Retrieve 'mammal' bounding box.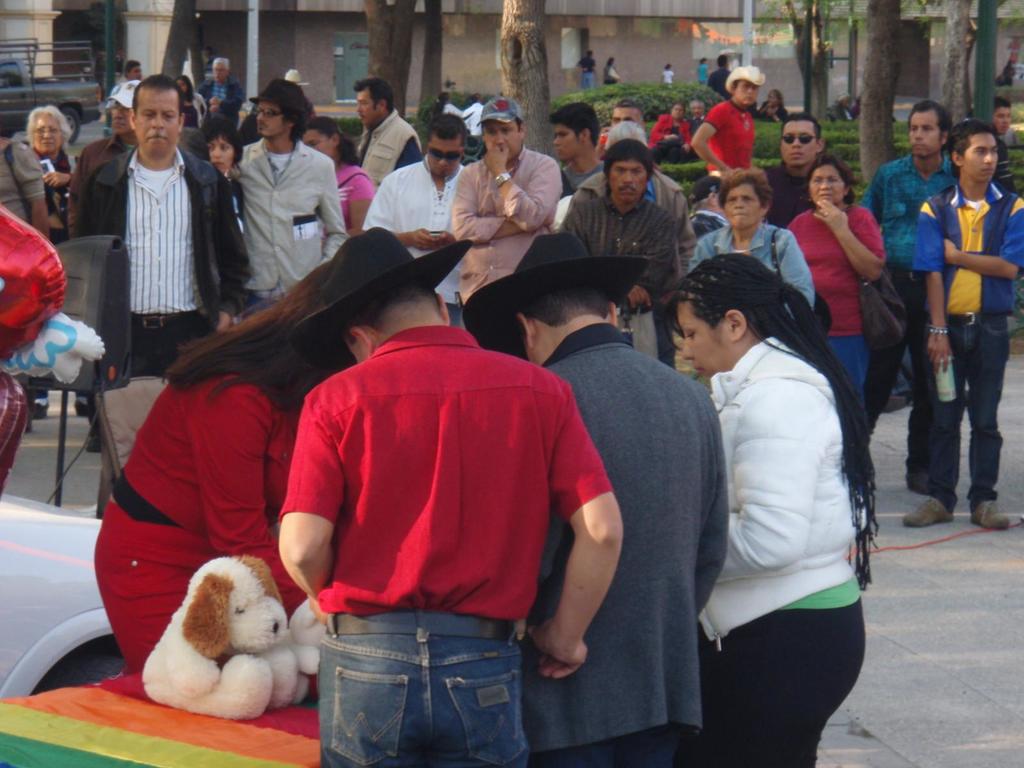
Bounding box: crop(457, 228, 731, 767).
